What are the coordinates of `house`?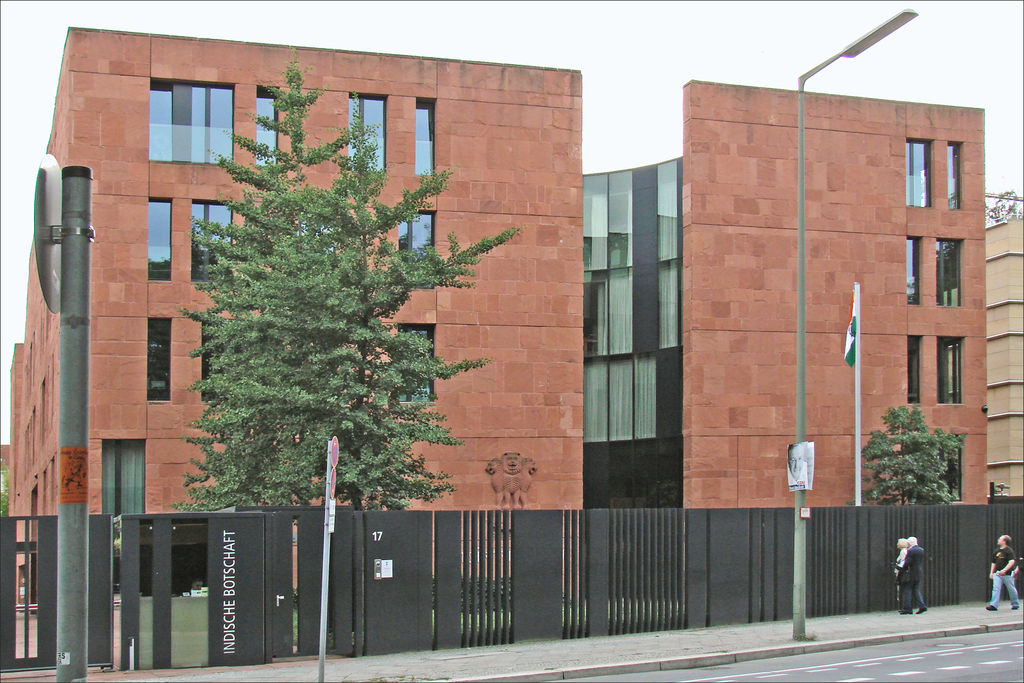
pyautogui.locateOnScreen(109, 0, 974, 673).
